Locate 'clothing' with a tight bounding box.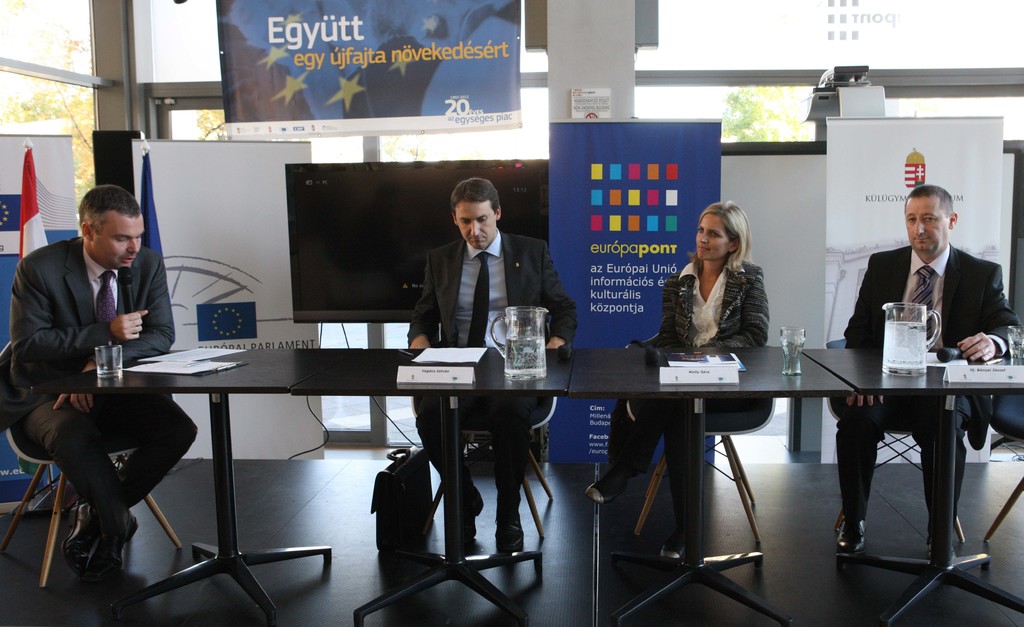
<region>403, 233, 575, 497</region>.
